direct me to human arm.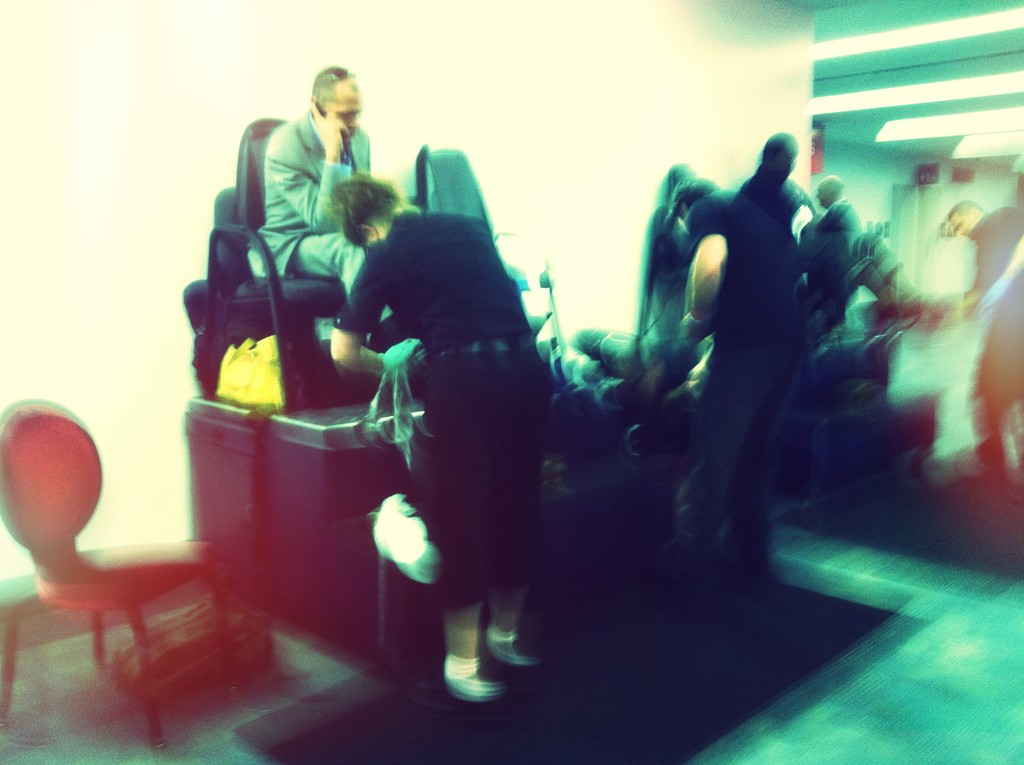
Direction: <bbox>974, 209, 1023, 312</bbox>.
